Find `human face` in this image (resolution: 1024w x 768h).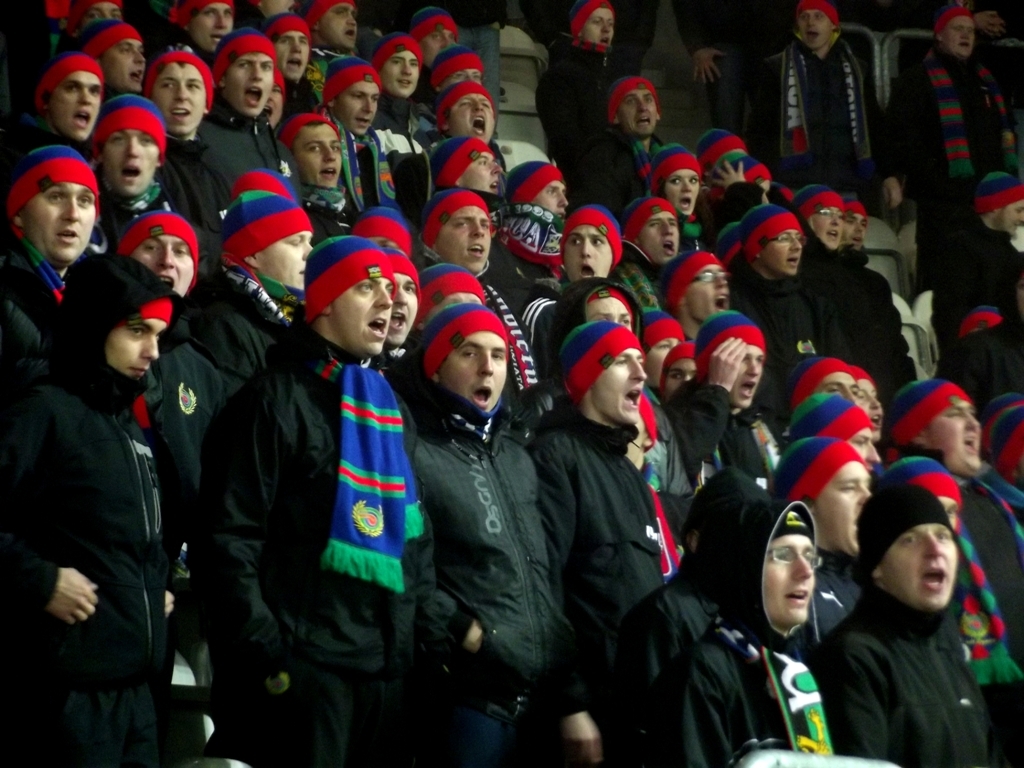
[left=25, top=185, right=97, bottom=264].
